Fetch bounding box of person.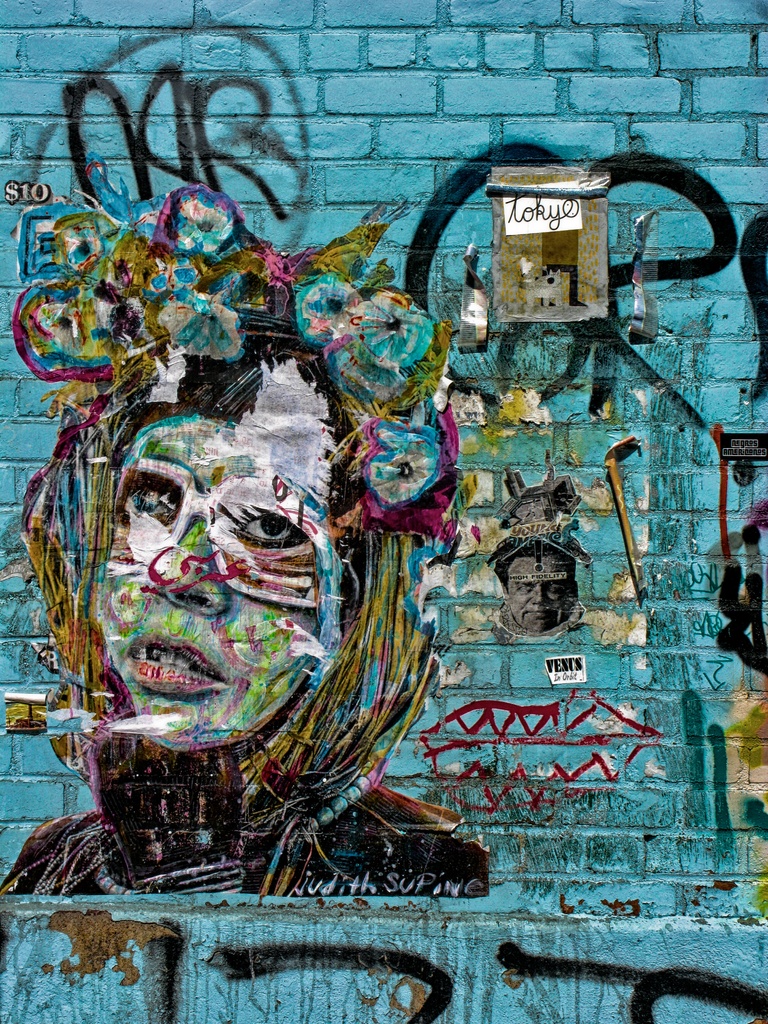
Bbox: BBox(56, 230, 529, 884).
